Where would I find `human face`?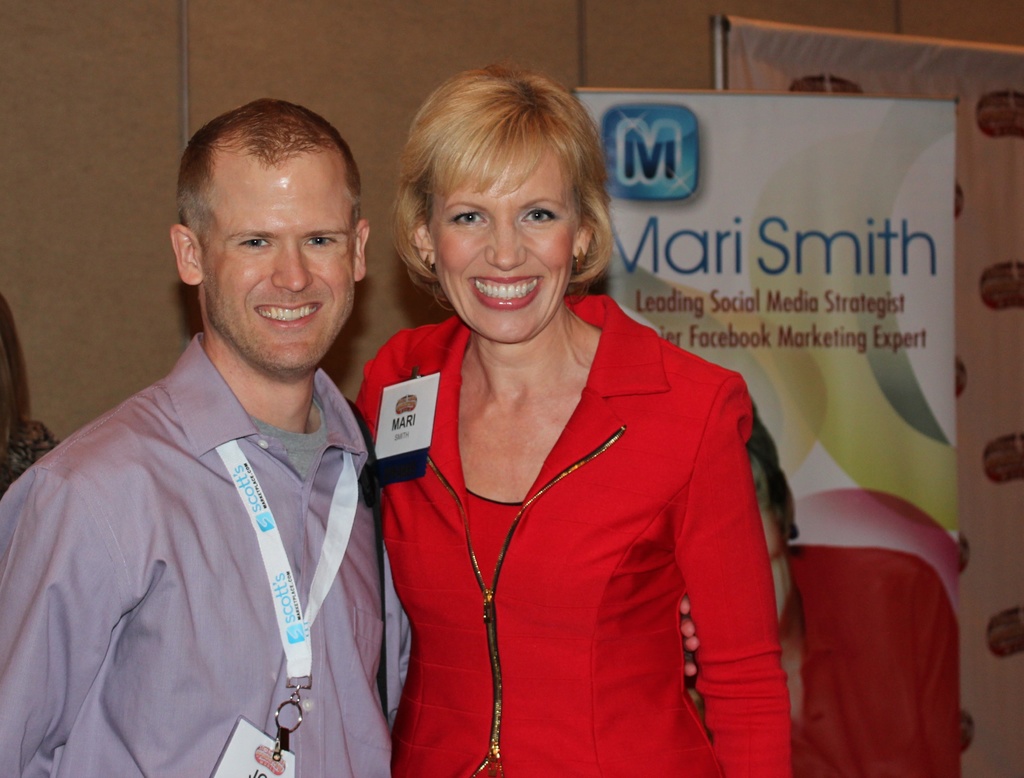
At [193,169,363,375].
